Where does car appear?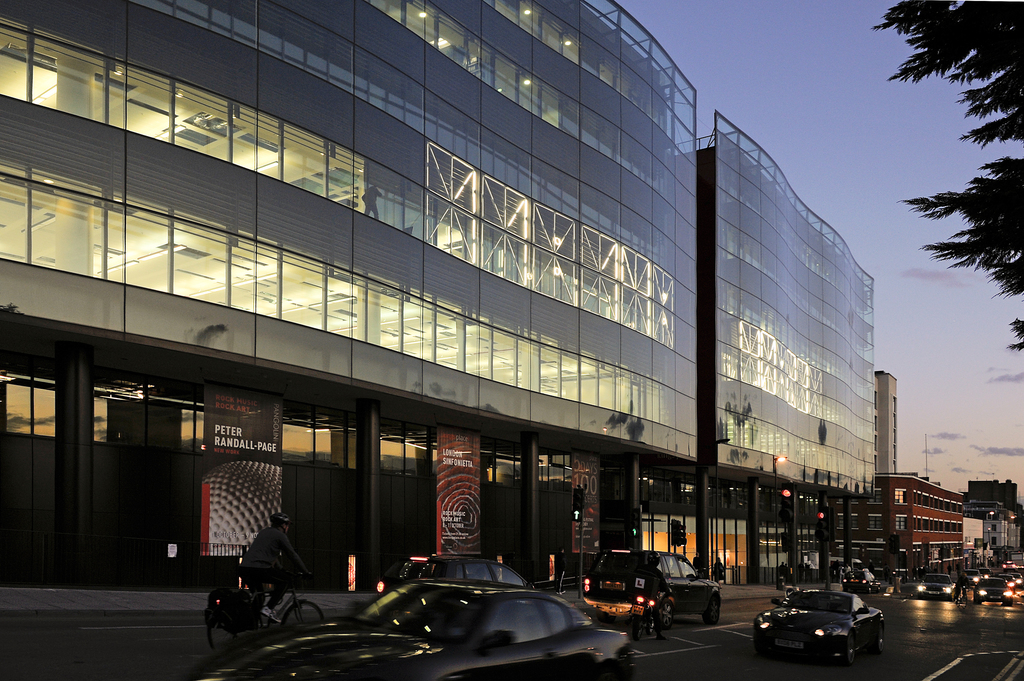
Appears at 843,572,882,595.
